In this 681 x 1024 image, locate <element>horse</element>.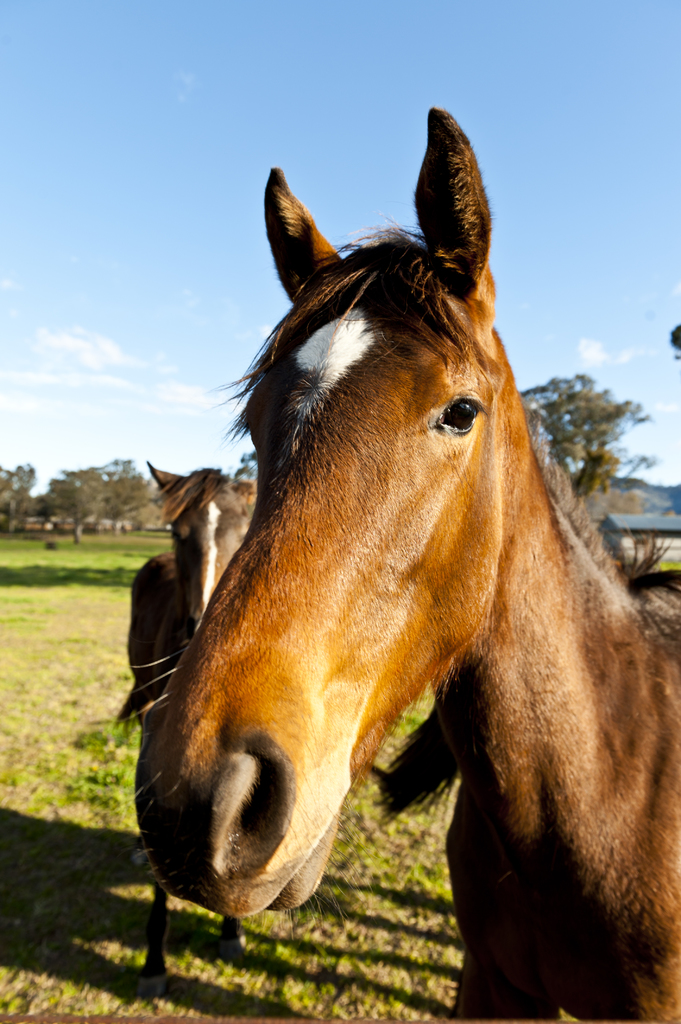
Bounding box: 120/455/261/991.
